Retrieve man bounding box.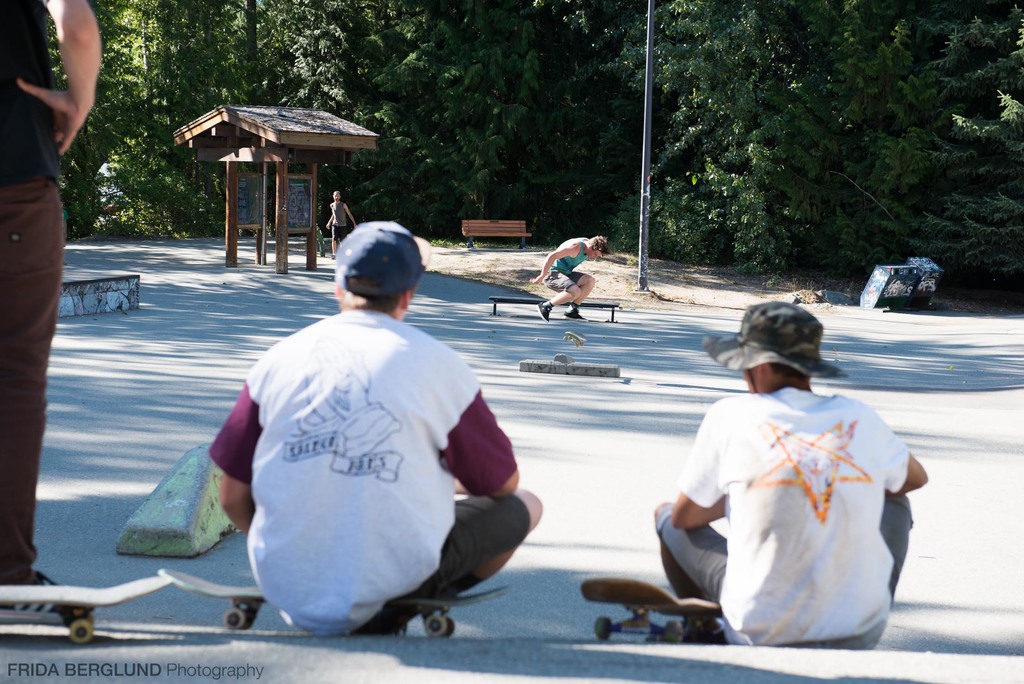
Bounding box: l=531, t=236, r=610, b=321.
